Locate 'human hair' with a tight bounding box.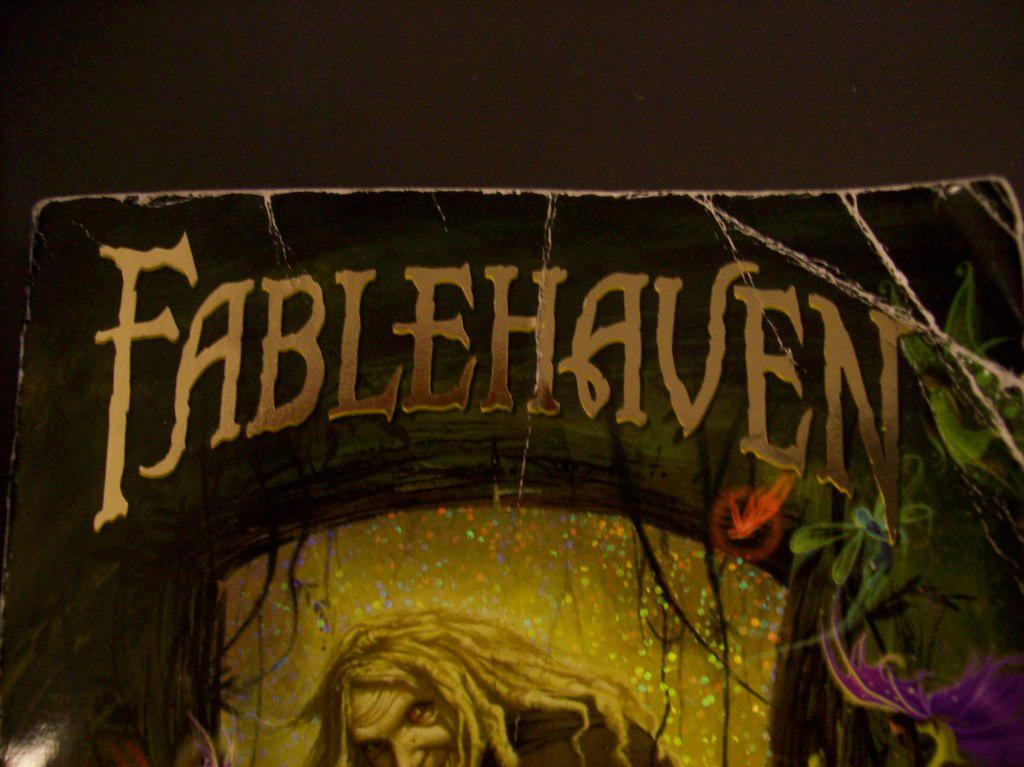
l=273, t=610, r=674, b=766.
